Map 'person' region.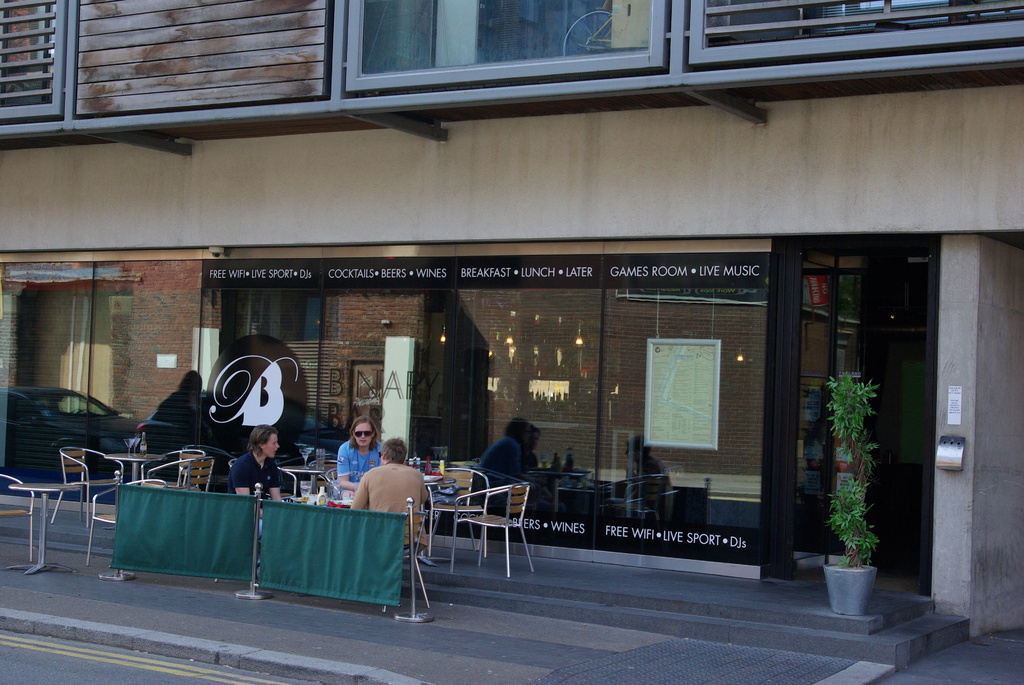
Mapped to left=353, top=439, right=426, bottom=554.
